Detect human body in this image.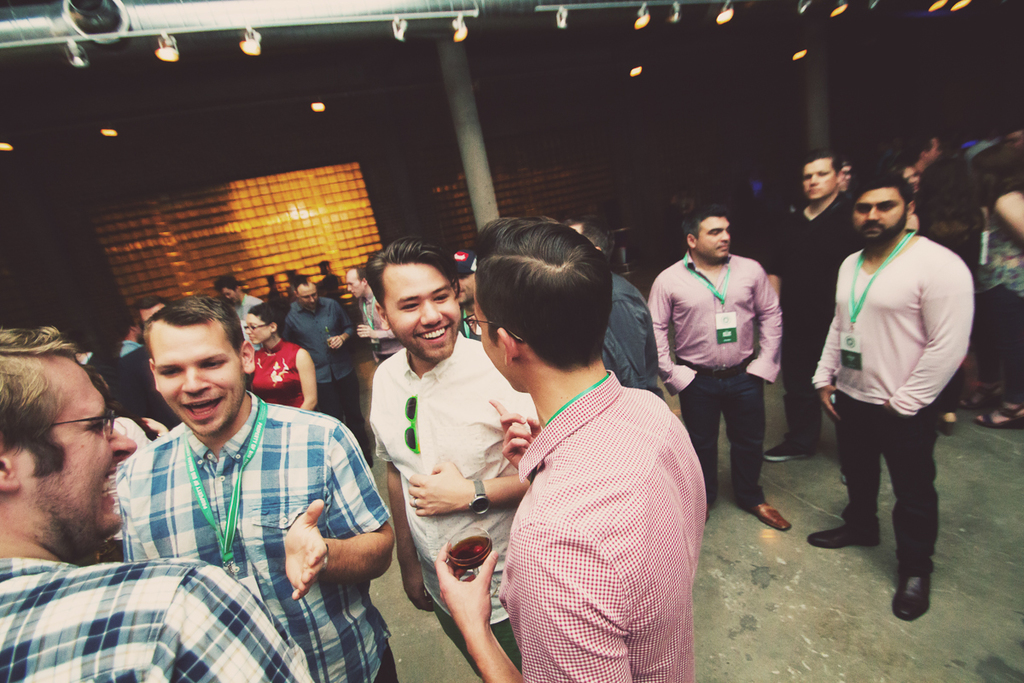
Detection: {"x1": 818, "y1": 149, "x2": 973, "y2": 630}.
